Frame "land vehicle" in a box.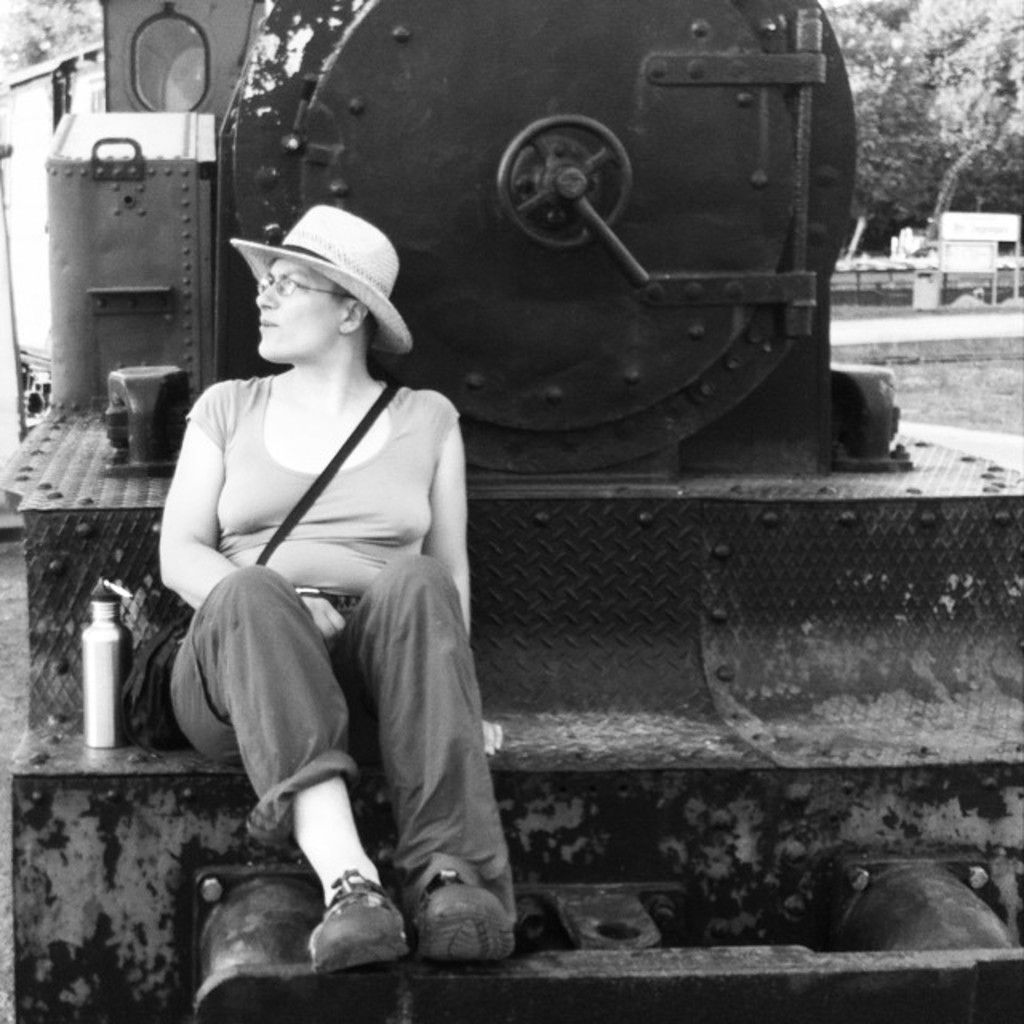
box=[0, 0, 1022, 1022].
